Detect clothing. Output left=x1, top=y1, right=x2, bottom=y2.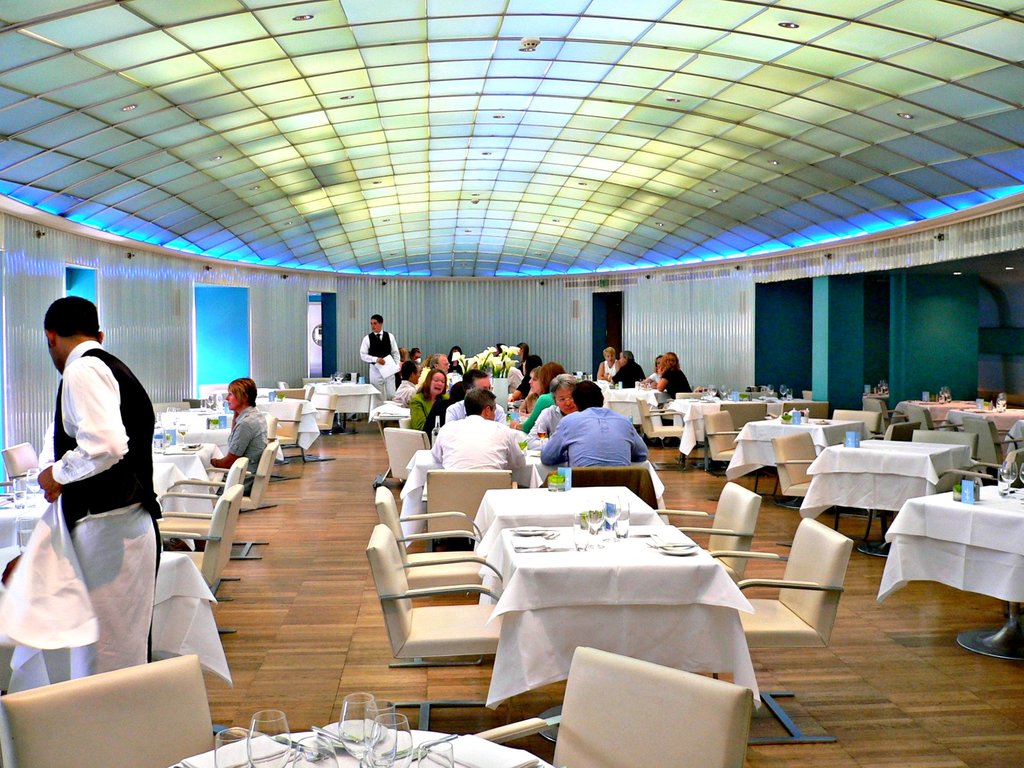
left=612, top=361, right=647, bottom=386.
